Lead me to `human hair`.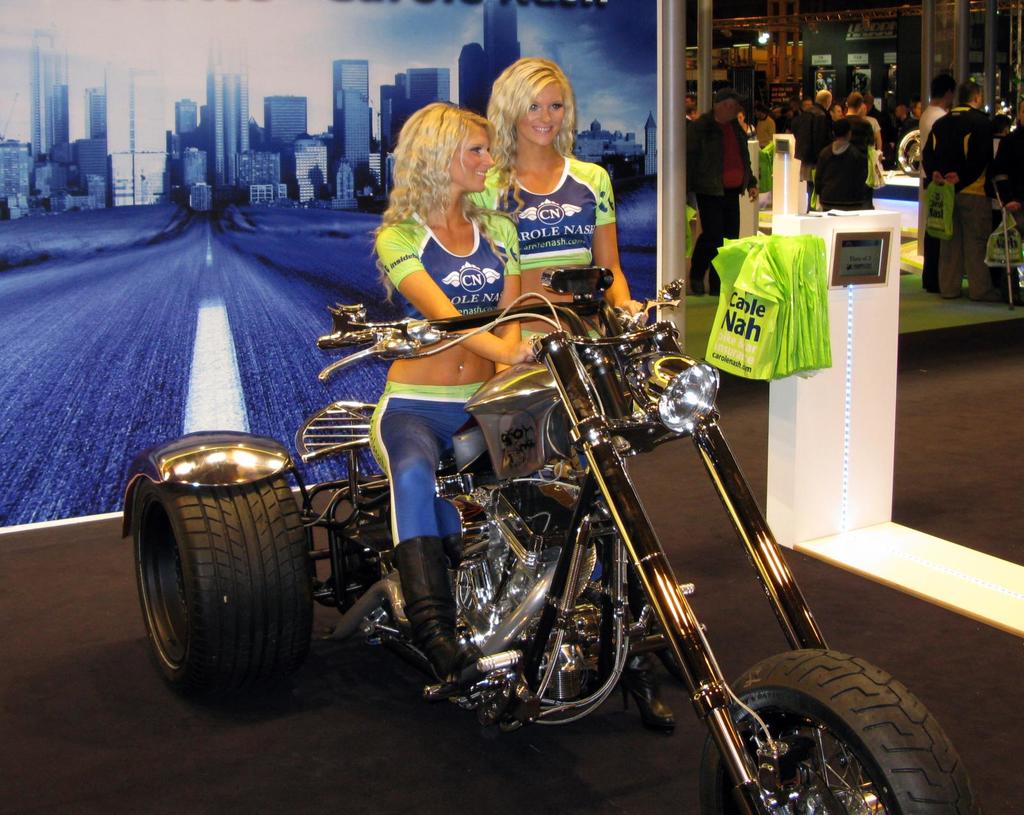
Lead to <bbox>959, 79, 979, 106</bbox>.
